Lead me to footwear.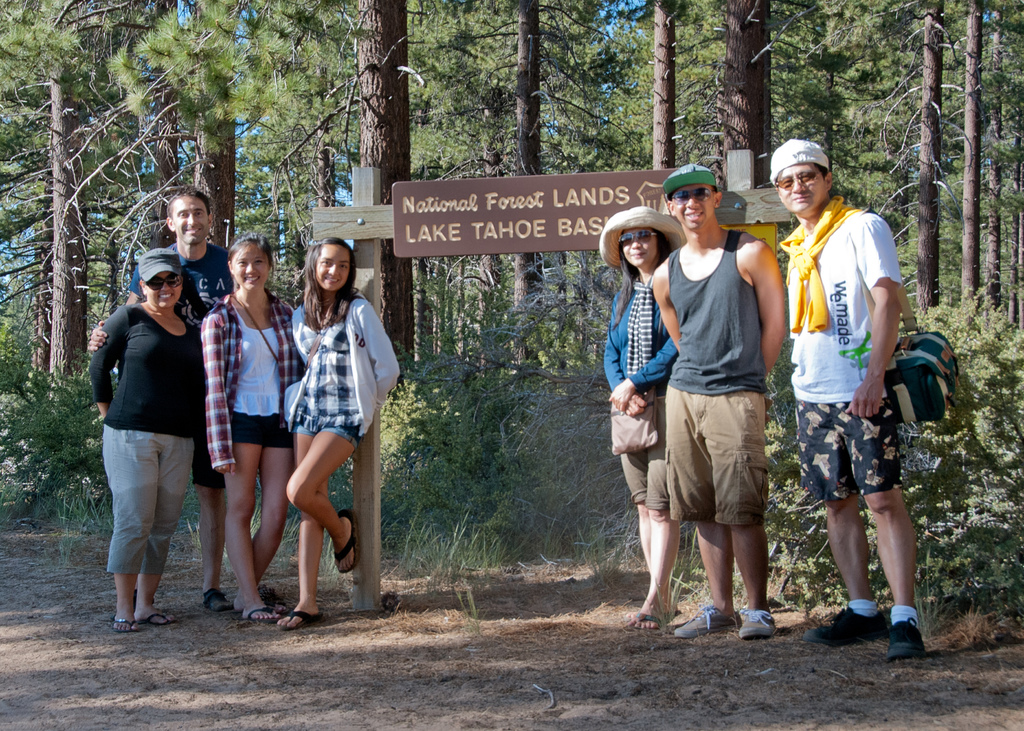
Lead to region(676, 598, 751, 642).
